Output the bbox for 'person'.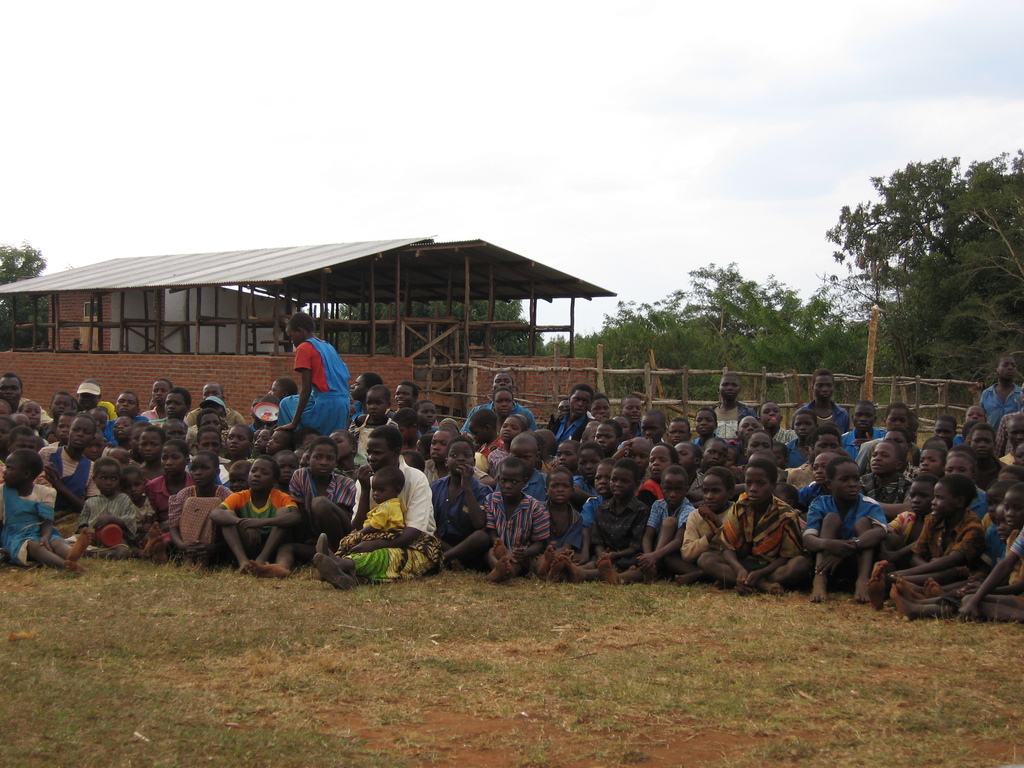
pyautogui.locateOnScreen(269, 321, 343, 437).
